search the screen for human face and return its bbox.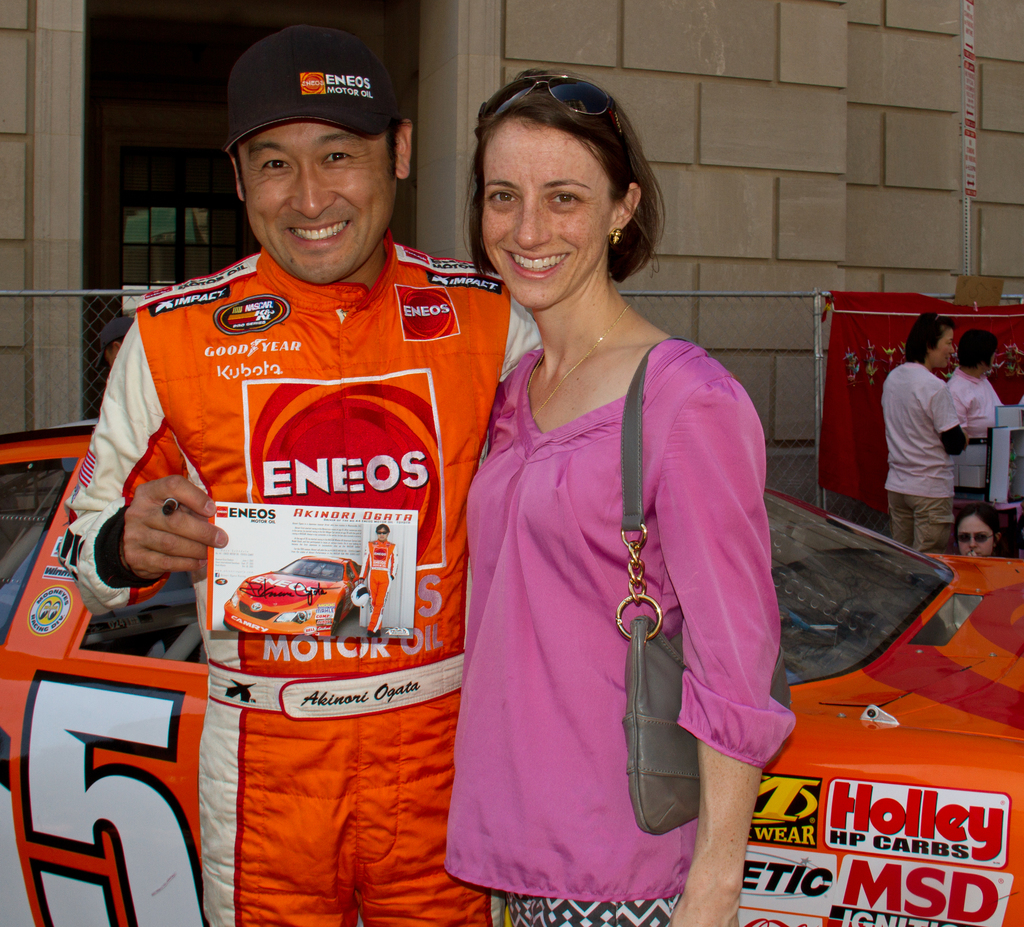
Found: Rect(242, 120, 397, 285).
